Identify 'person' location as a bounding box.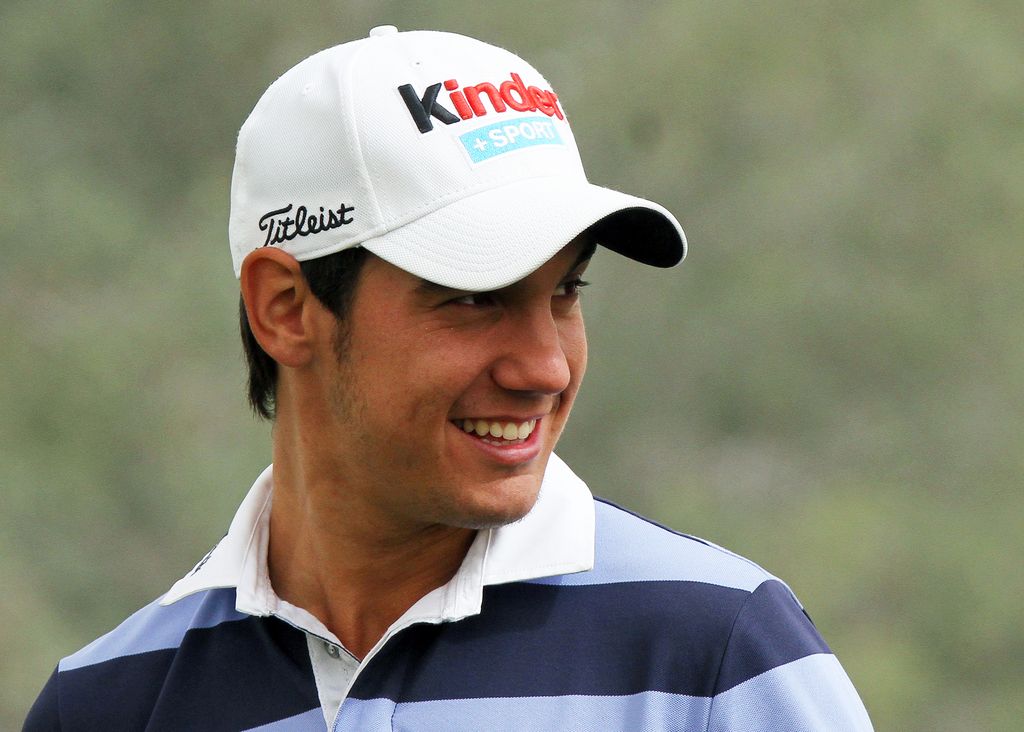
crop(97, 47, 826, 722).
